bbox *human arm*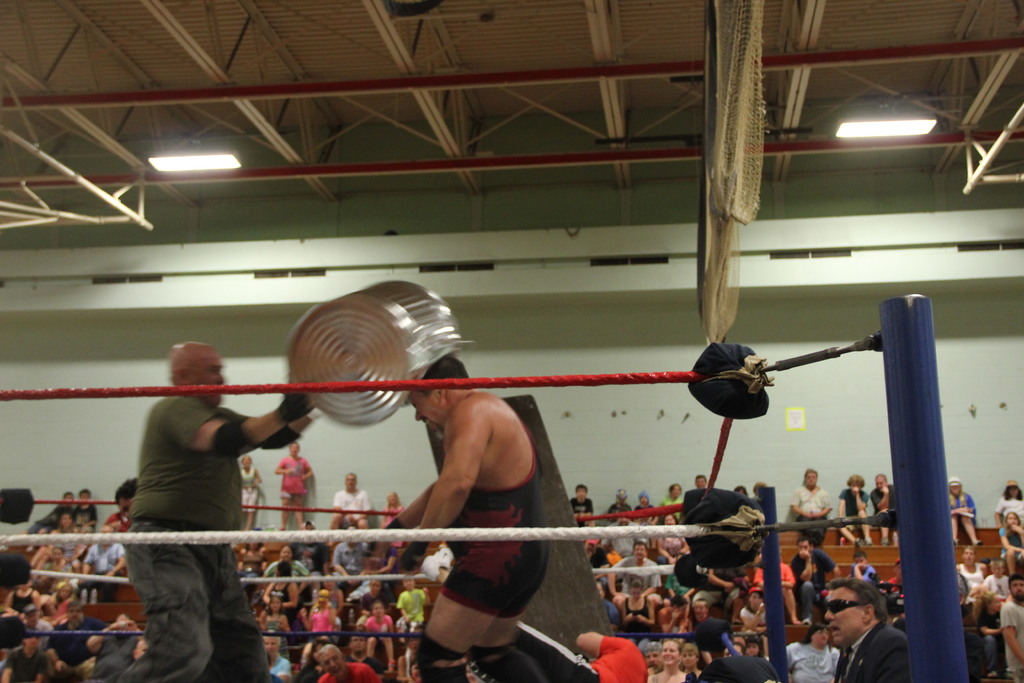
pyautogui.locateOnScreen(364, 666, 392, 682)
